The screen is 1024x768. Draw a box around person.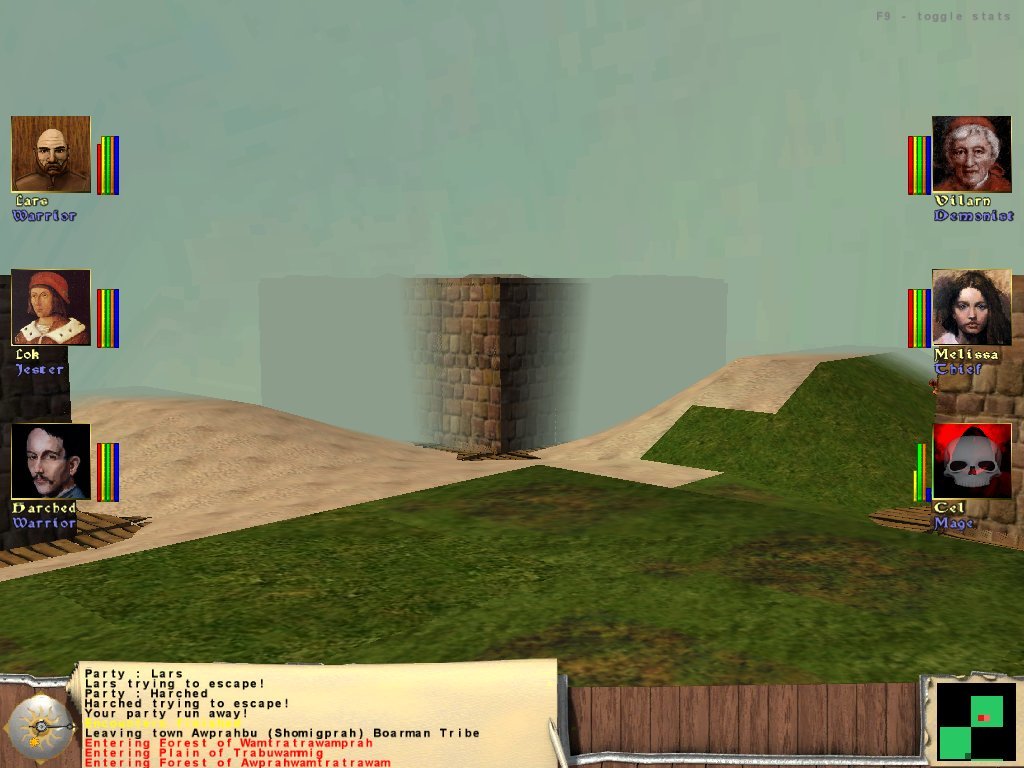
box(932, 264, 1009, 342).
